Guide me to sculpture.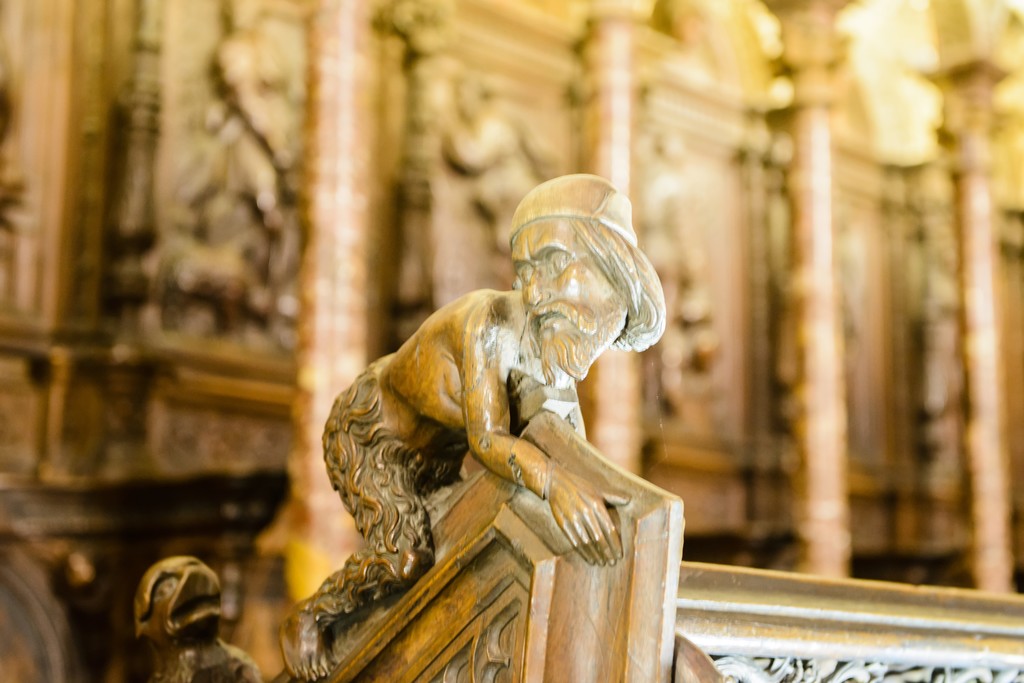
Guidance: pyautogui.locateOnScreen(278, 170, 700, 650).
